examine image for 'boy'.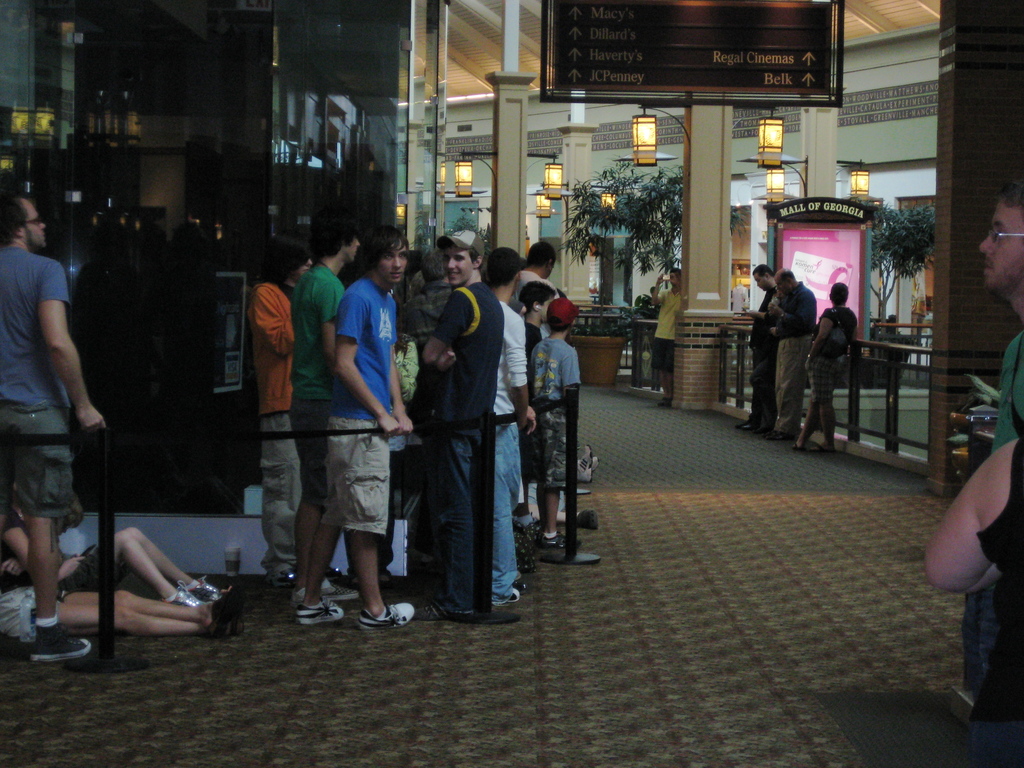
Examination result: locate(522, 278, 554, 350).
